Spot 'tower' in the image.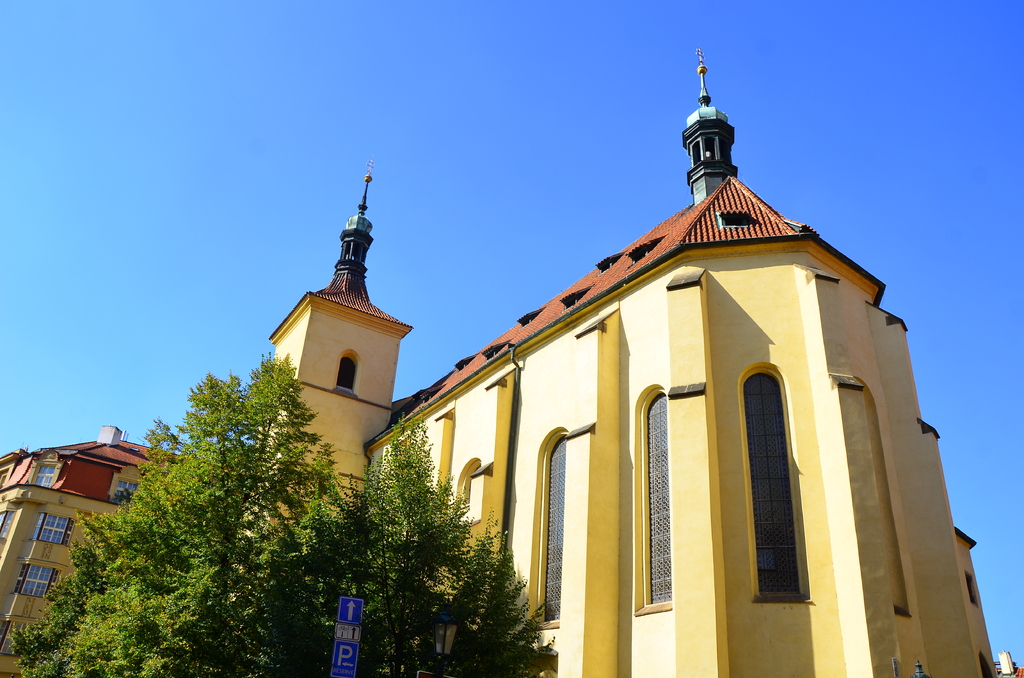
'tower' found at [left=219, top=156, right=414, bottom=581].
